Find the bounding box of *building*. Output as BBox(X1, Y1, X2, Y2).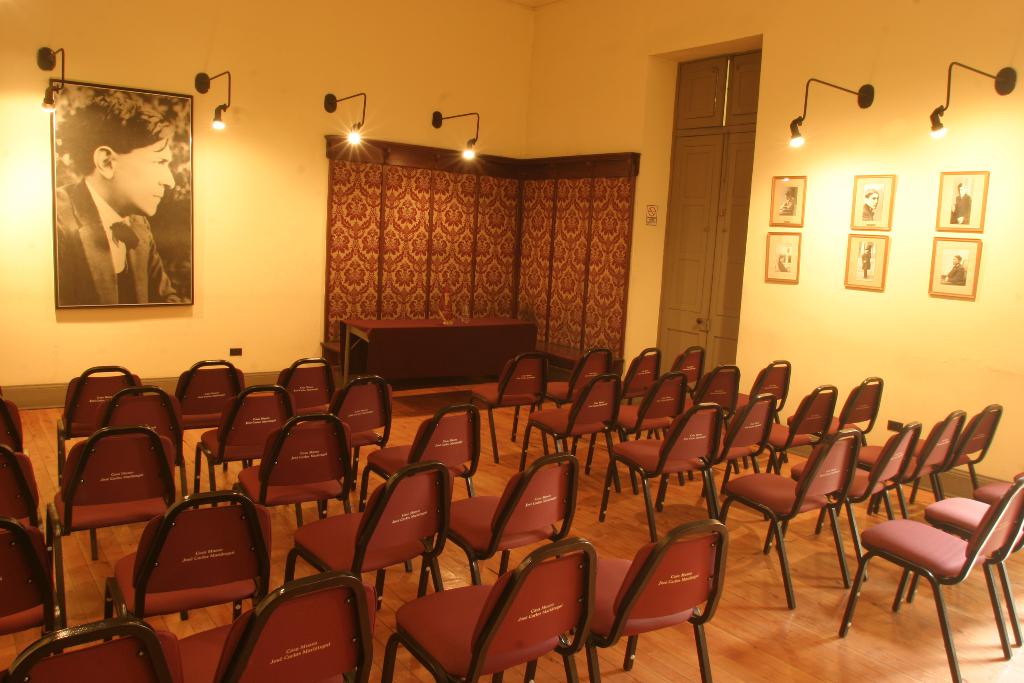
BBox(0, 0, 1023, 682).
